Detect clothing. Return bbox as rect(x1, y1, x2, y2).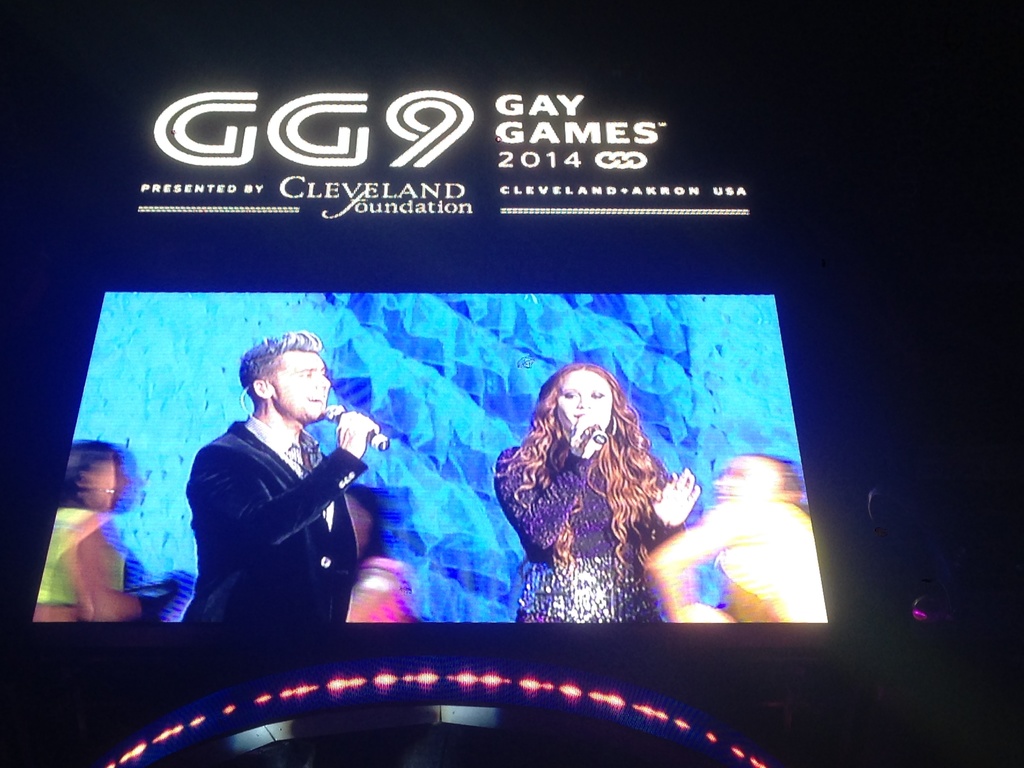
rect(37, 507, 148, 609).
